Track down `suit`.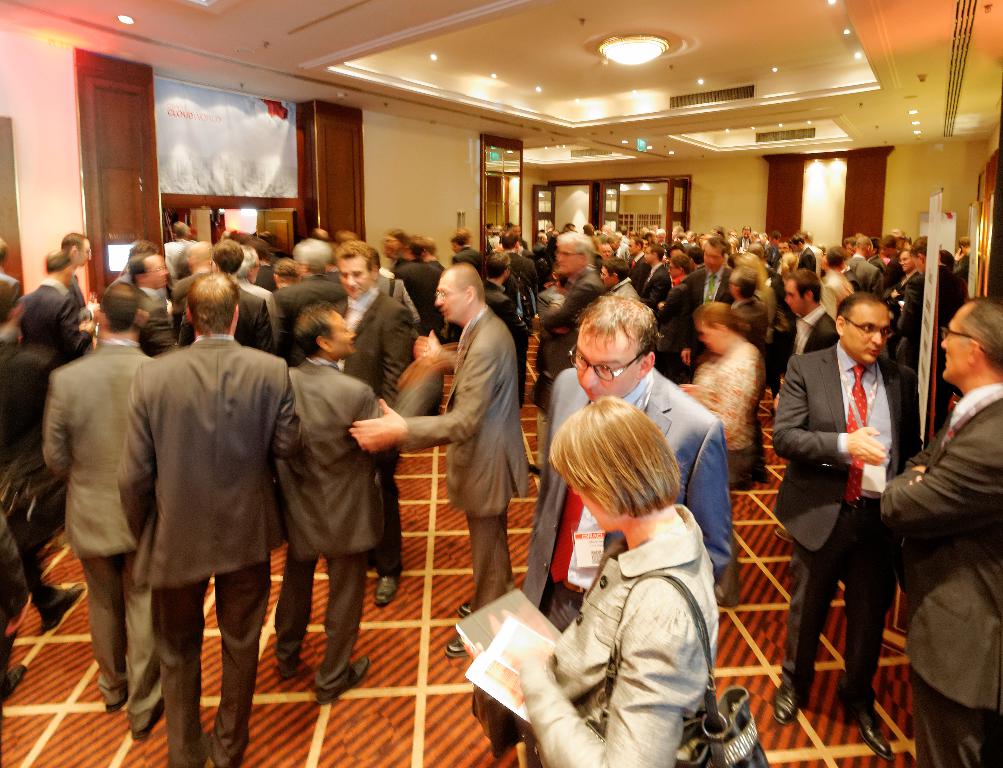
Tracked to 619,279,638,299.
